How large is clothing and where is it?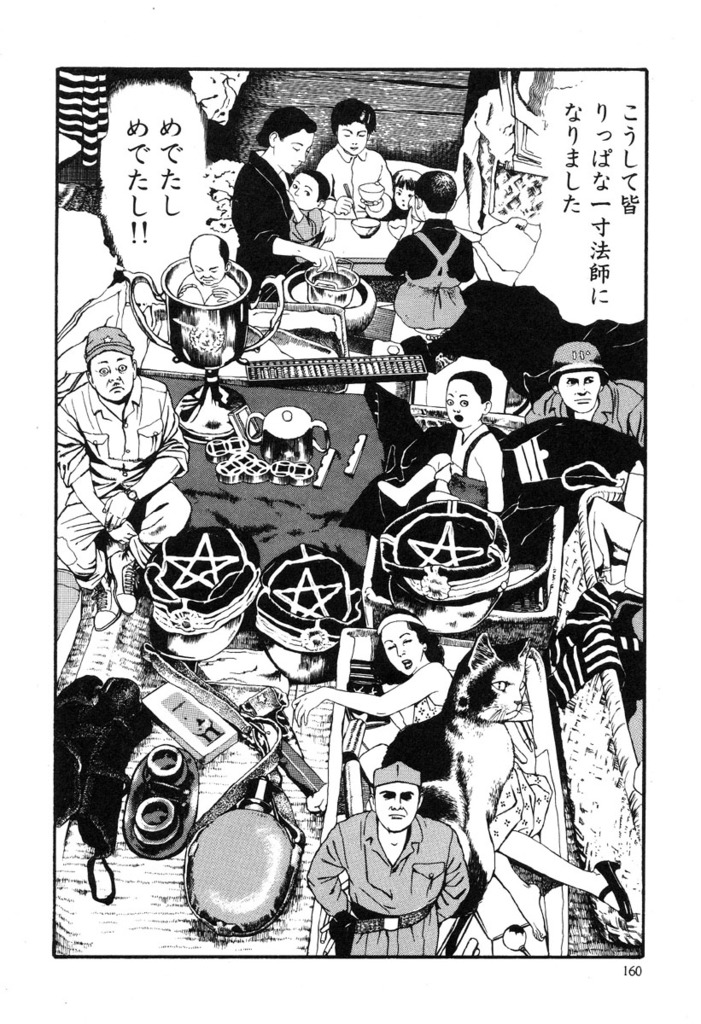
Bounding box: box(304, 761, 482, 940).
